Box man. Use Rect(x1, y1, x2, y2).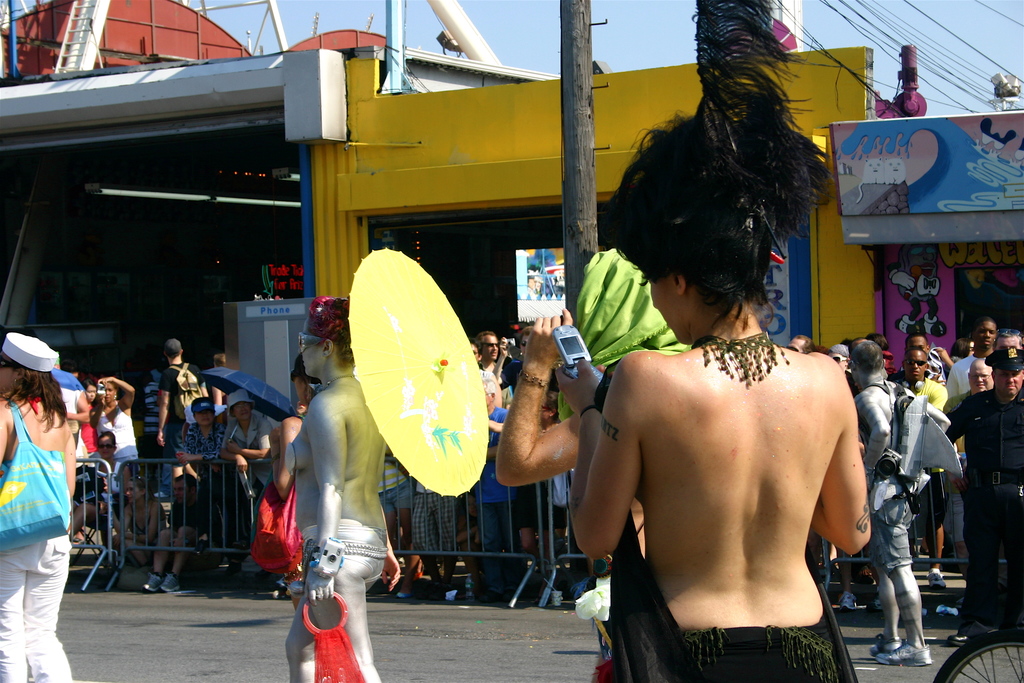
Rect(157, 336, 209, 498).
